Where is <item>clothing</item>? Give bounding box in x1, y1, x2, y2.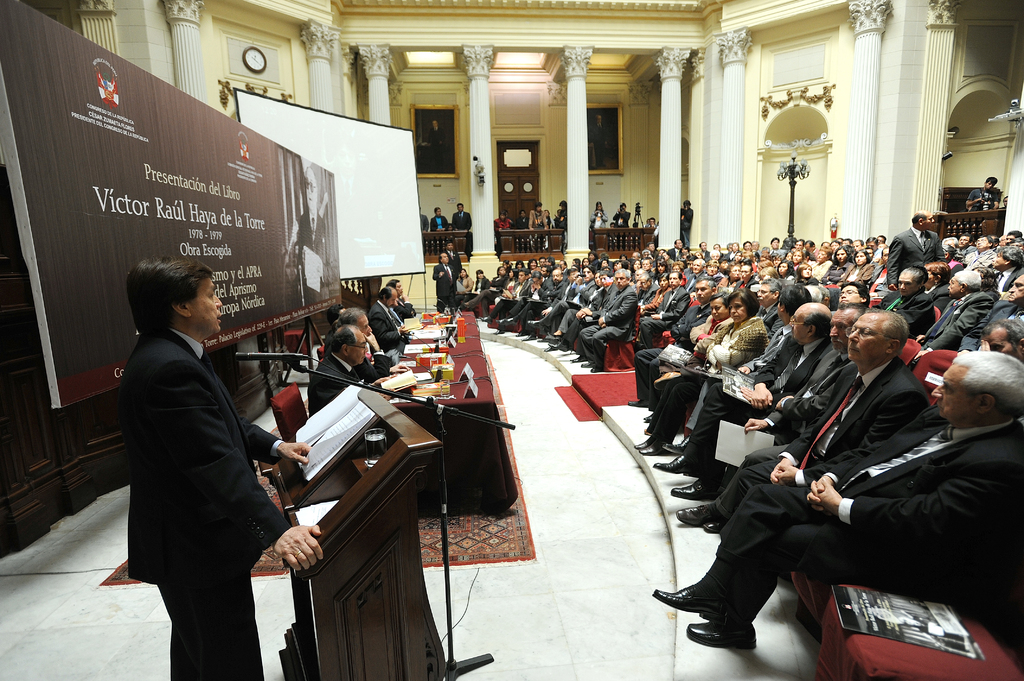
531, 205, 550, 236.
